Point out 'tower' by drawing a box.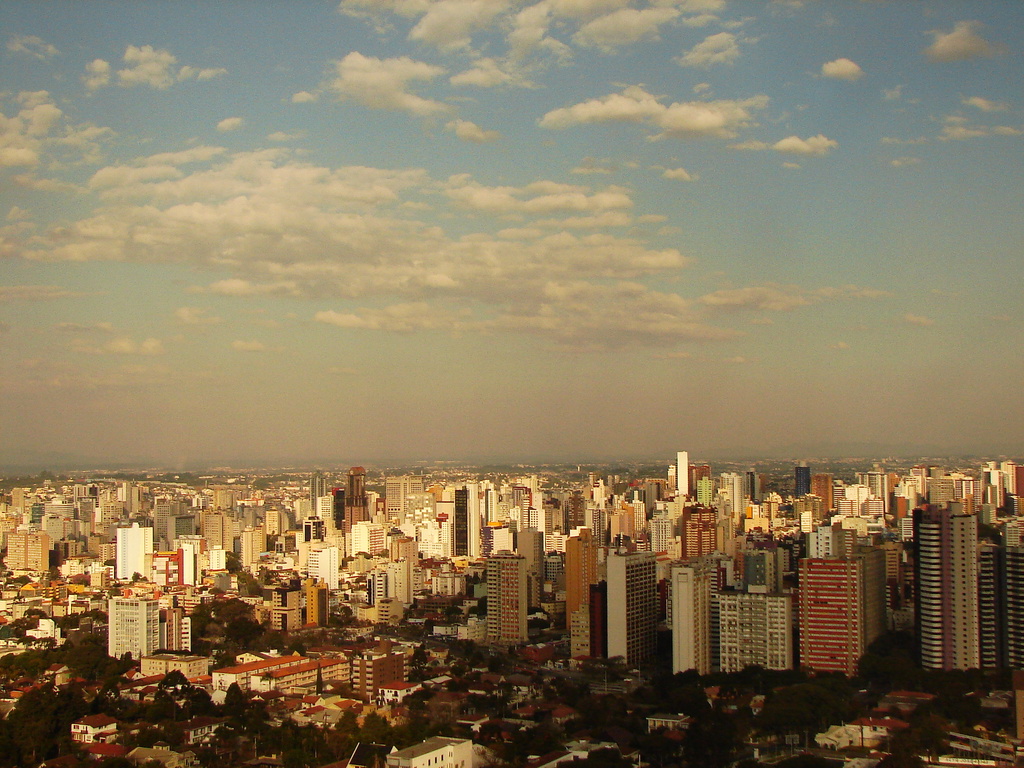
<bbox>451, 482, 481, 568</bbox>.
